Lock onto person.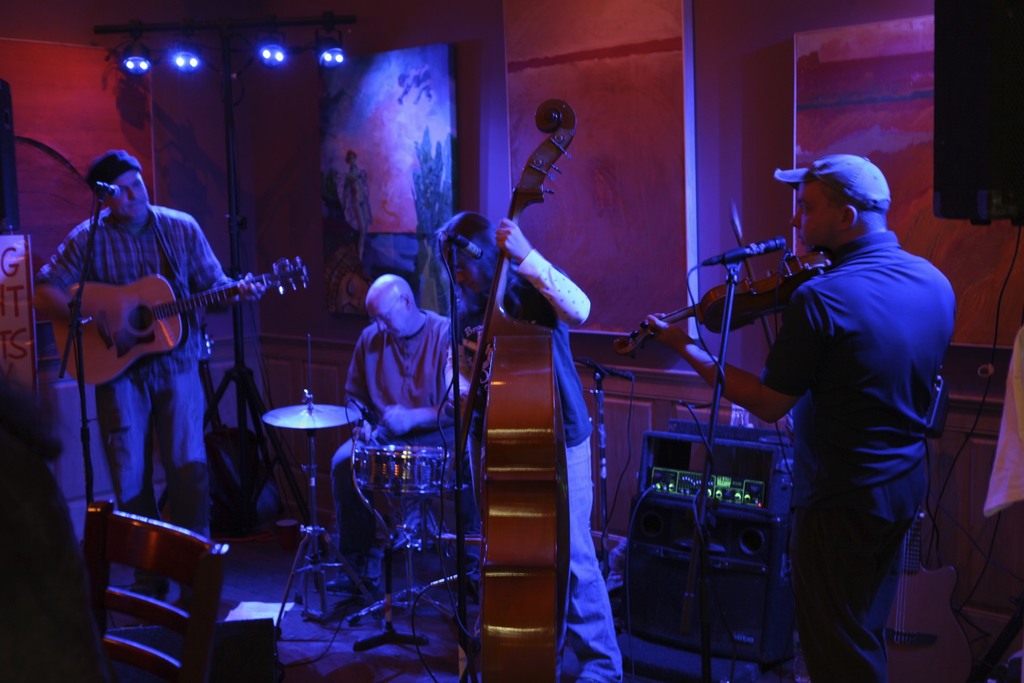
Locked: box=[339, 153, 372, 262].
